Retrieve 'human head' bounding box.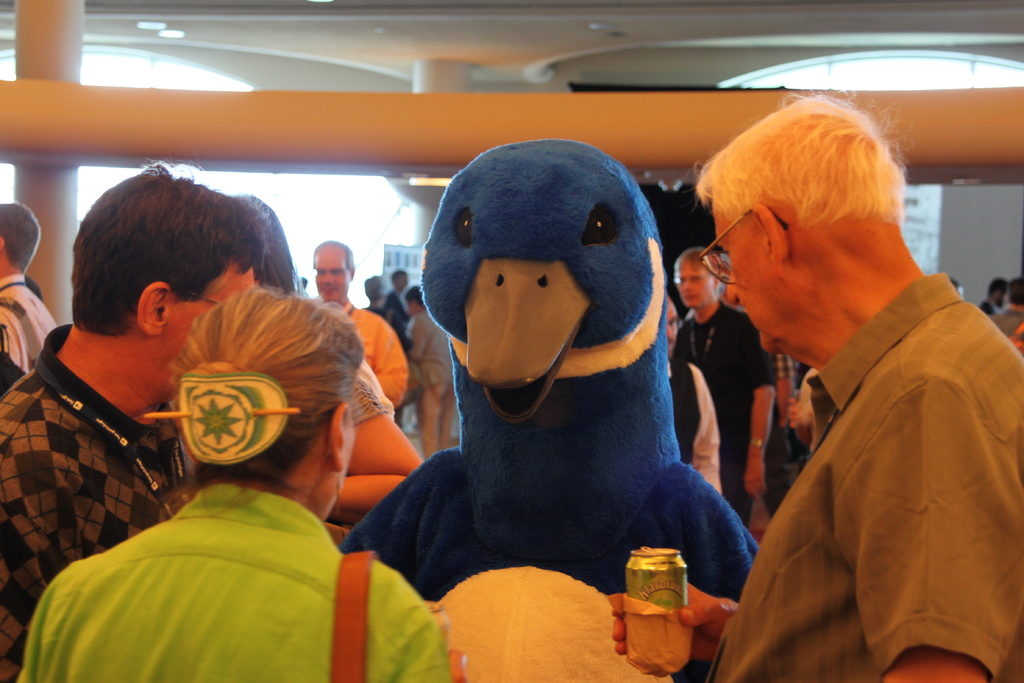
Bounding box: BBox(309, 240, 355, 298).
